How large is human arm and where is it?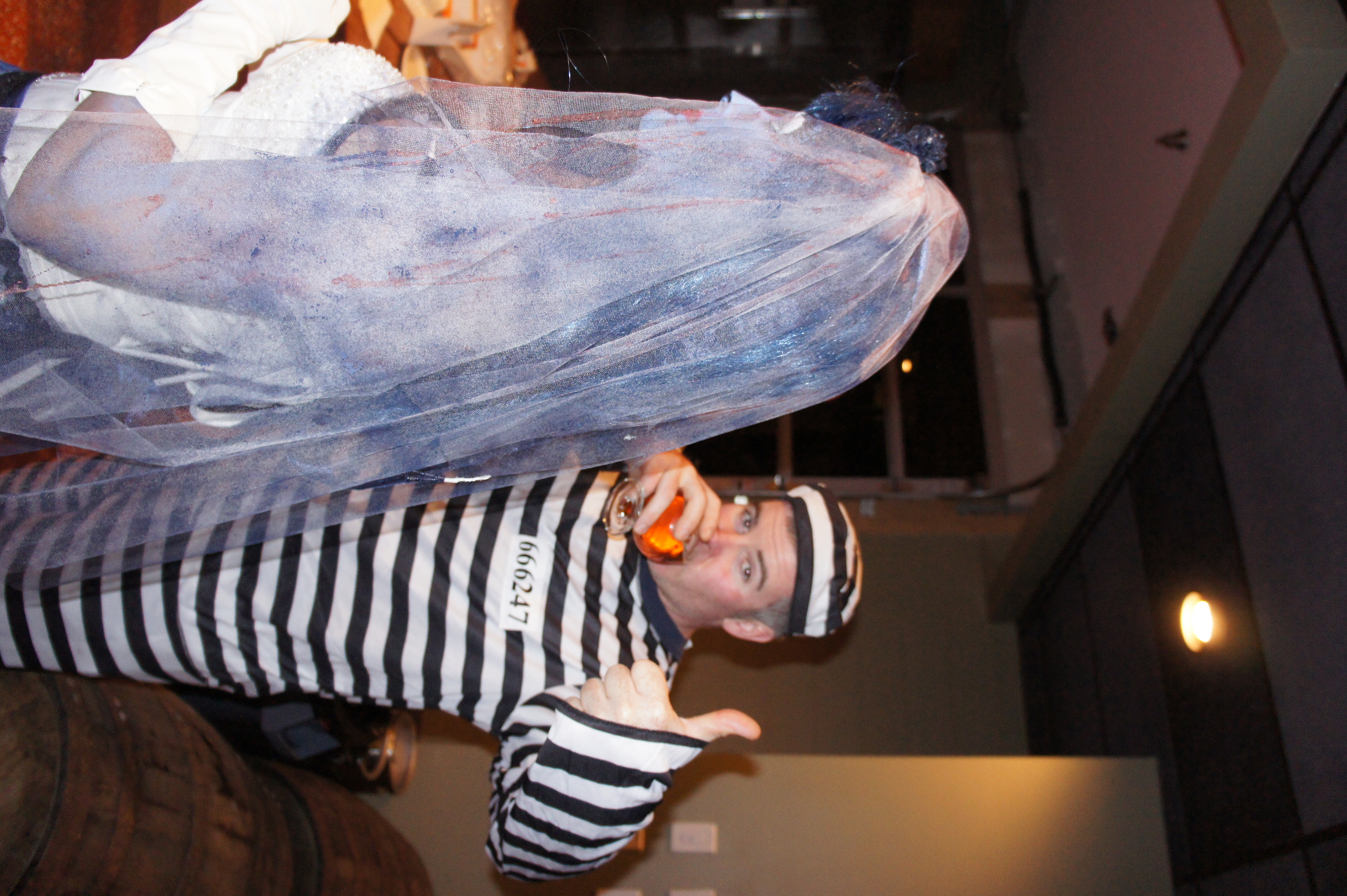
Bounding box: select_region(0, 0, 148, 94).
